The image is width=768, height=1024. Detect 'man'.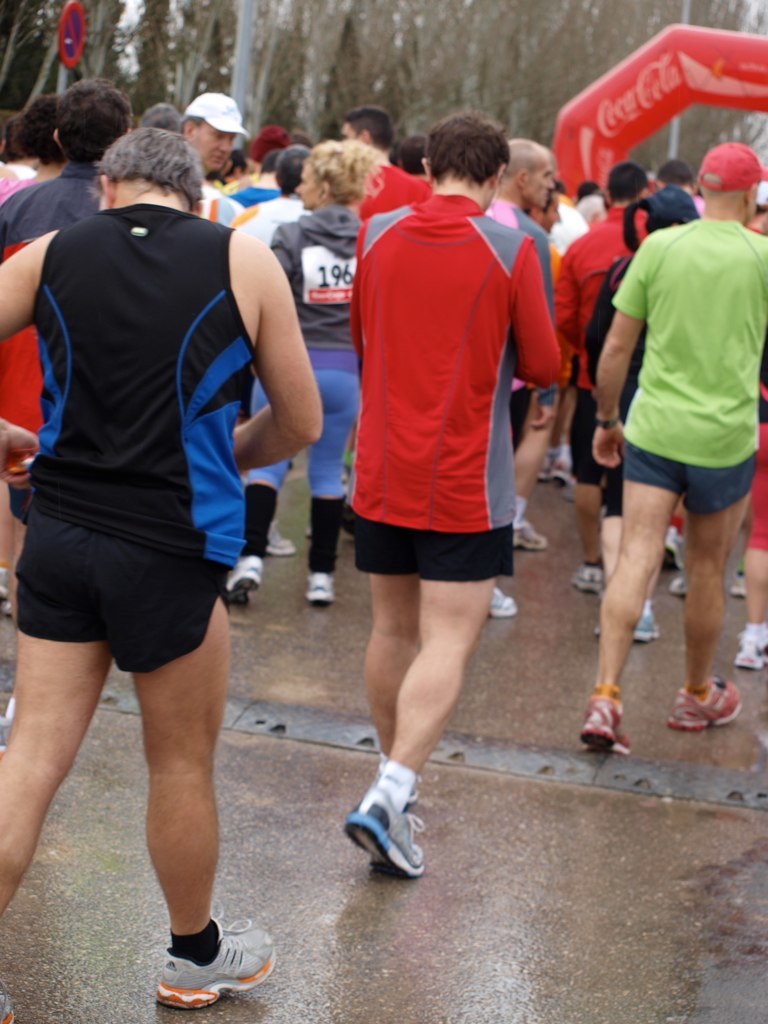
Detection: l=348, t=105, r=588, b=873.
